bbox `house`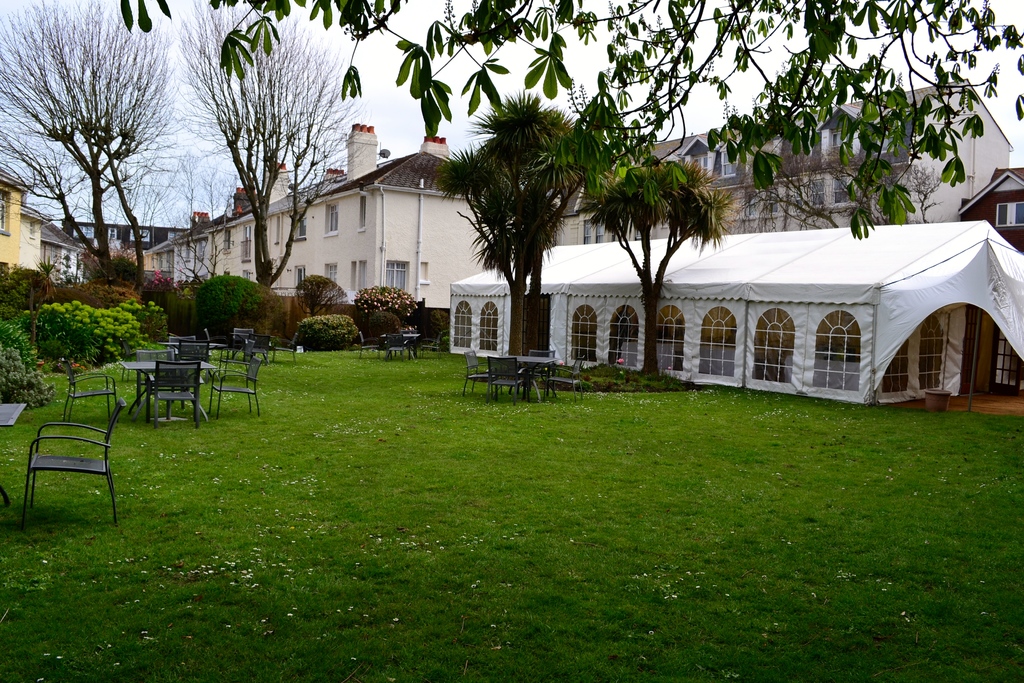
bbox=[548, 76, 1018, 247]
